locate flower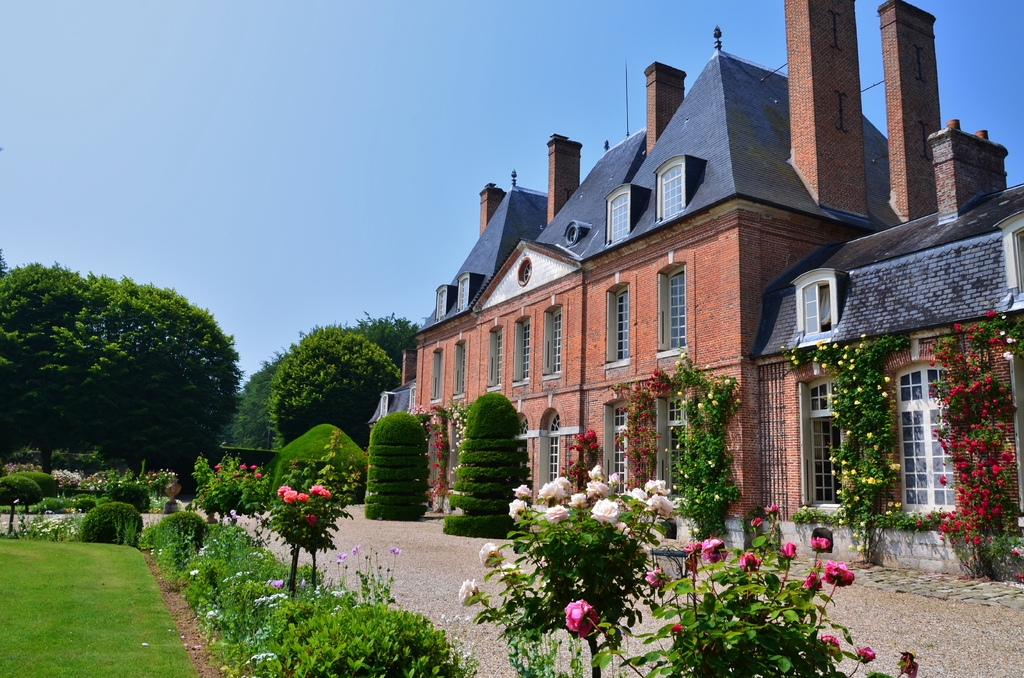
(239, 462, 247, 470)
